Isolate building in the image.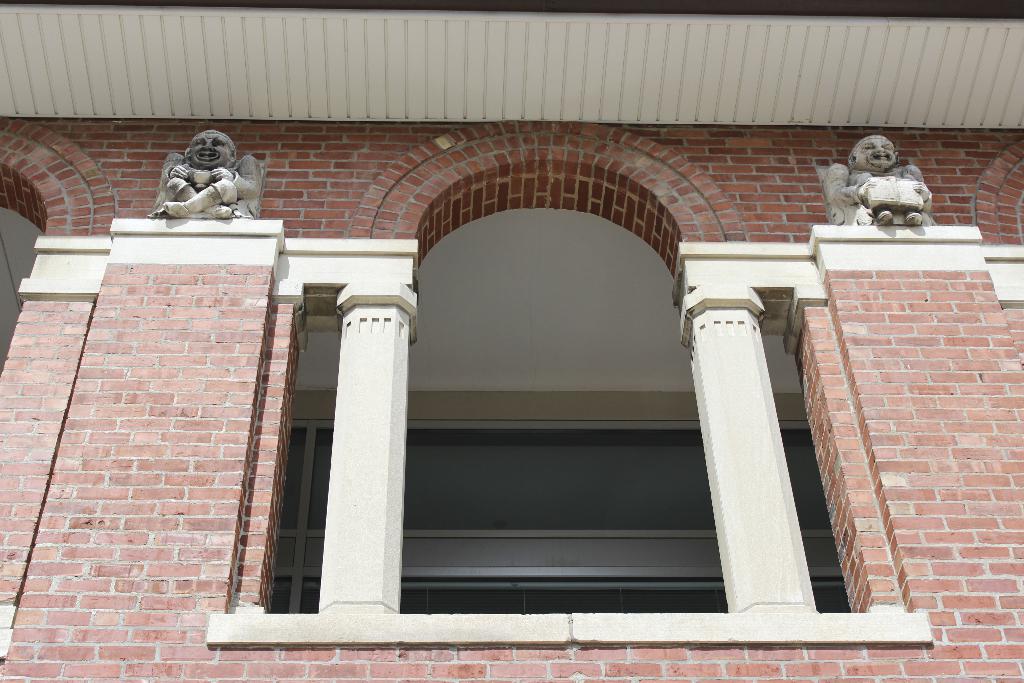
Isolated region: select_region(0, 0, 1023, 682).
